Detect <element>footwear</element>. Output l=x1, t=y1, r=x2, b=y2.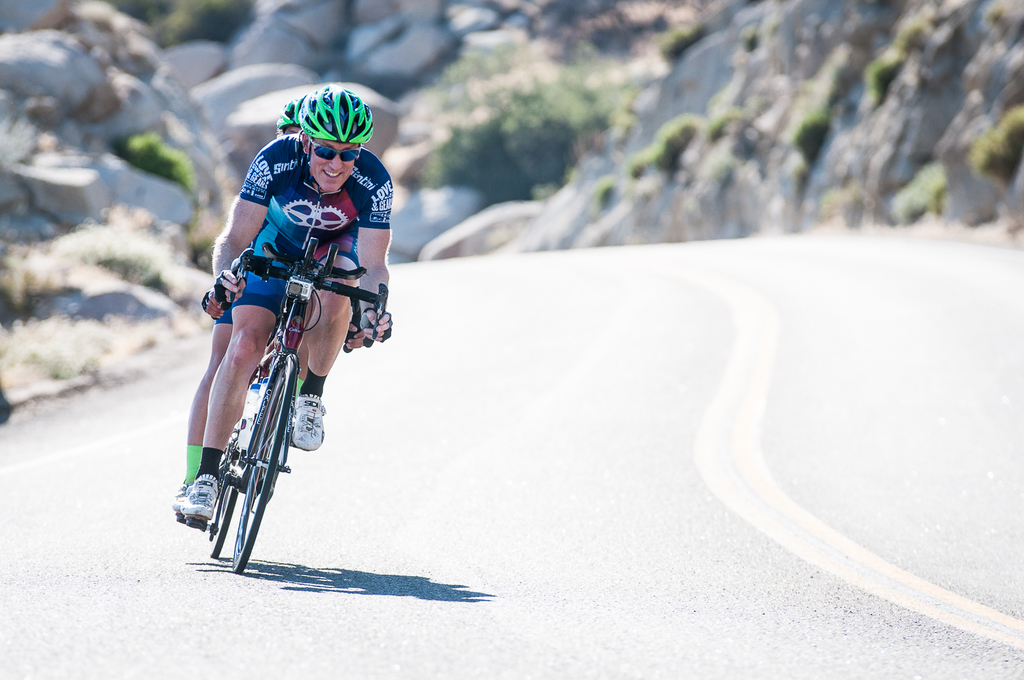
l=165, t=452, r=217, b=537.
